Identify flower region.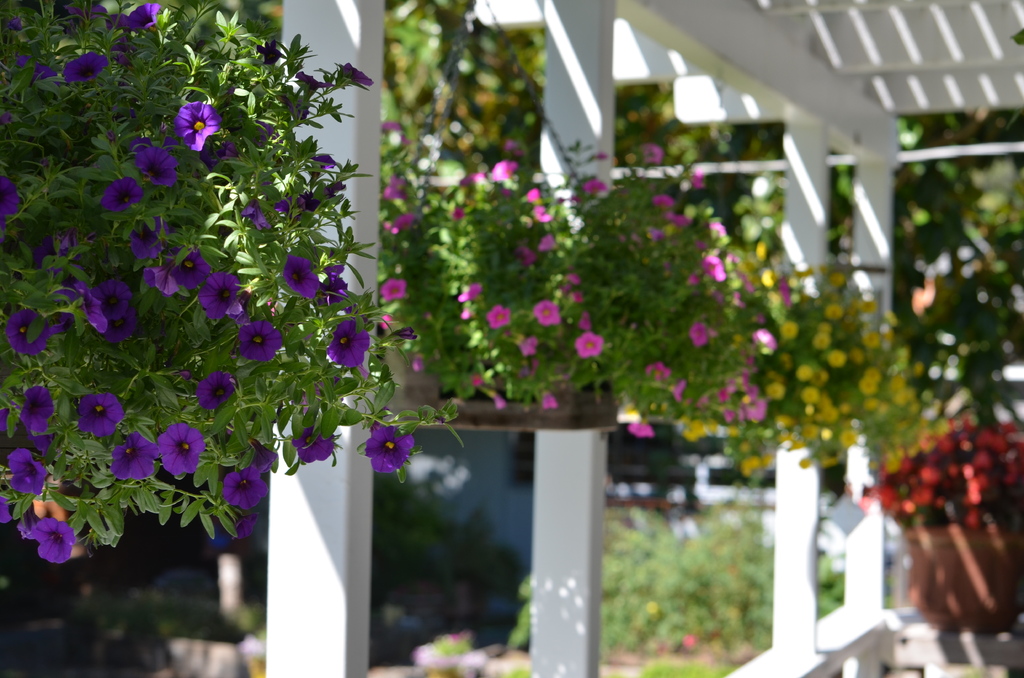
Region: bbox=(0, 174, 20, 225).
